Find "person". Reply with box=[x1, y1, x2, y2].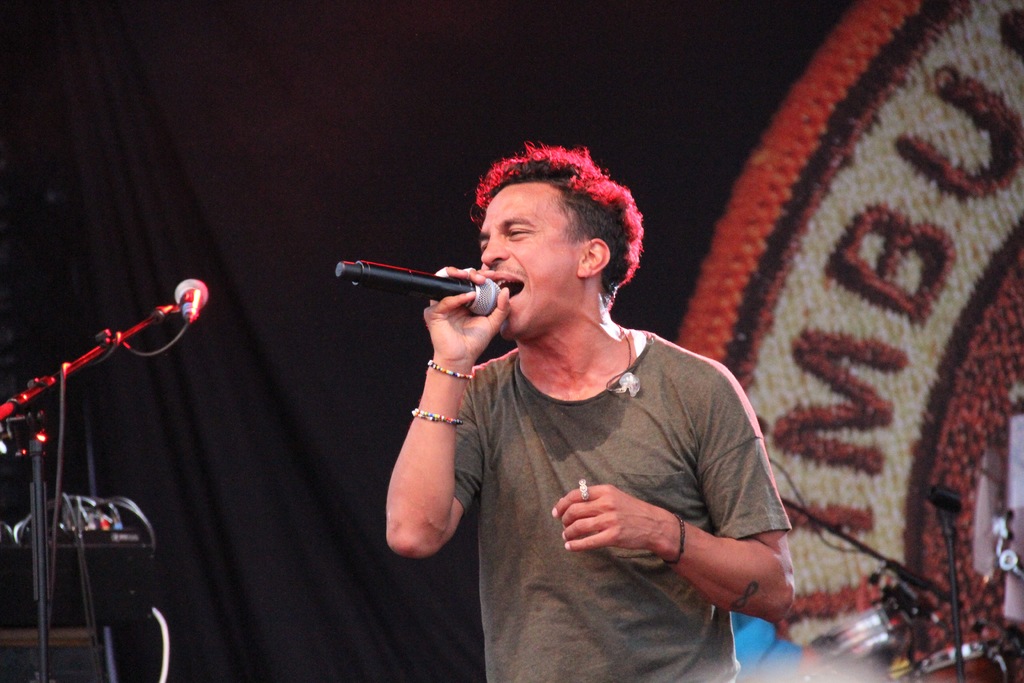
box=[340, 87, 859, 666].
